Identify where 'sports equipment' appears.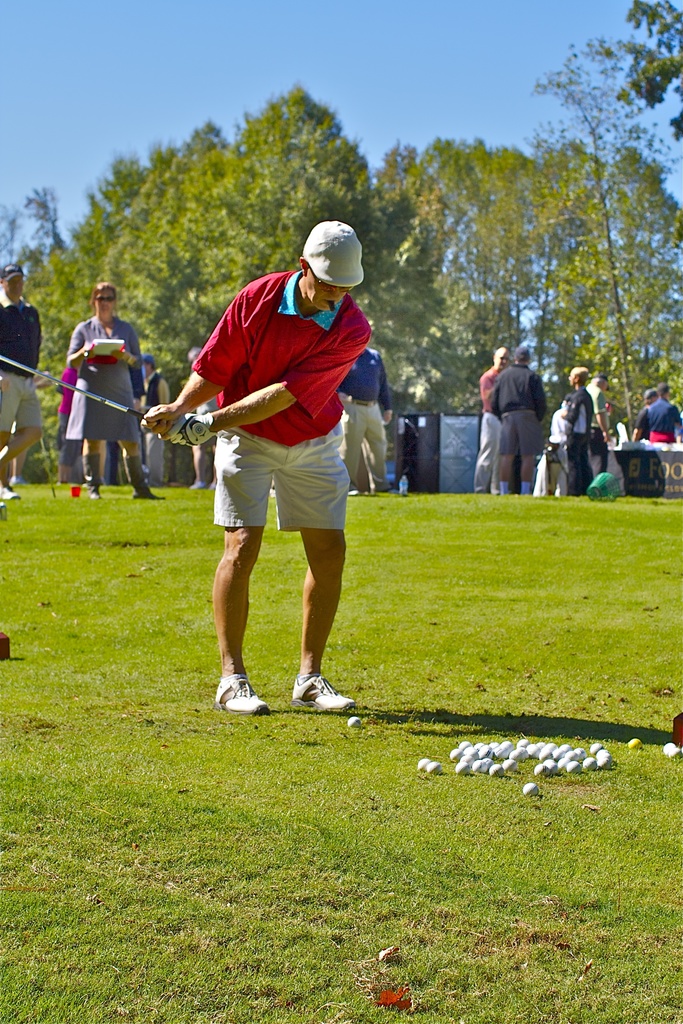
Appears at {"x1": 659, "y1": 741, "x2": 682, "y2": 758}.
